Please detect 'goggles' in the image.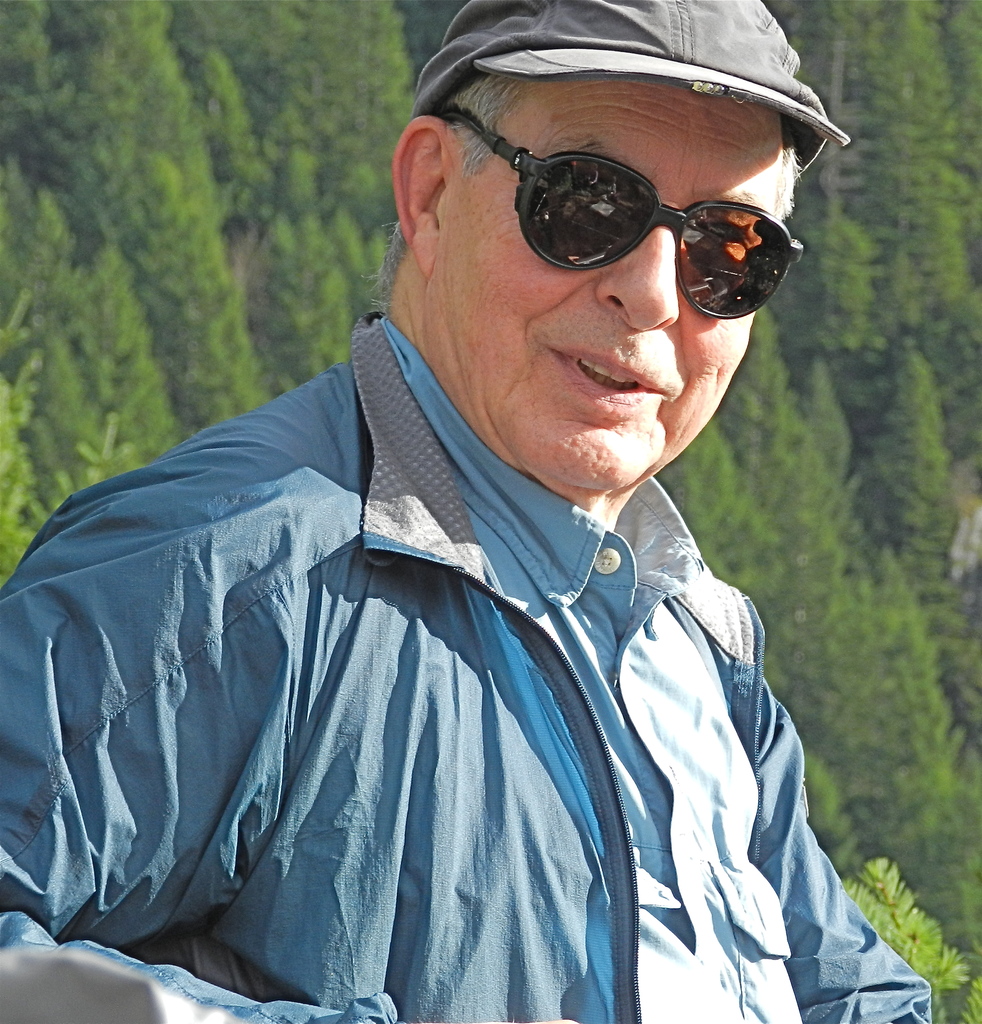
440:118:815:287.
